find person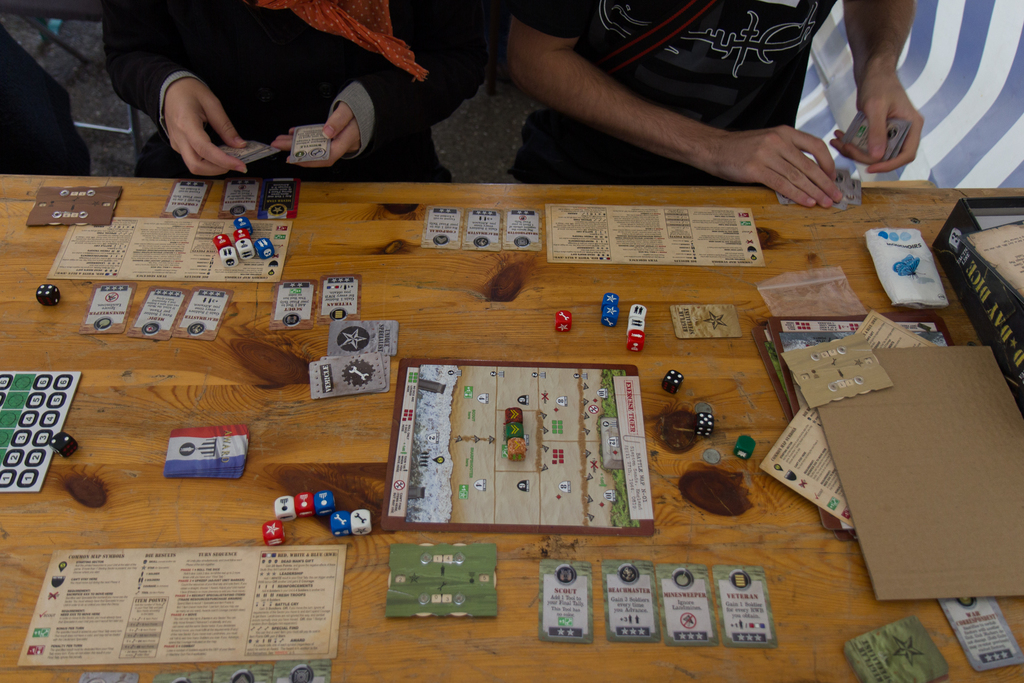
region(77, 8, 420, 198)
